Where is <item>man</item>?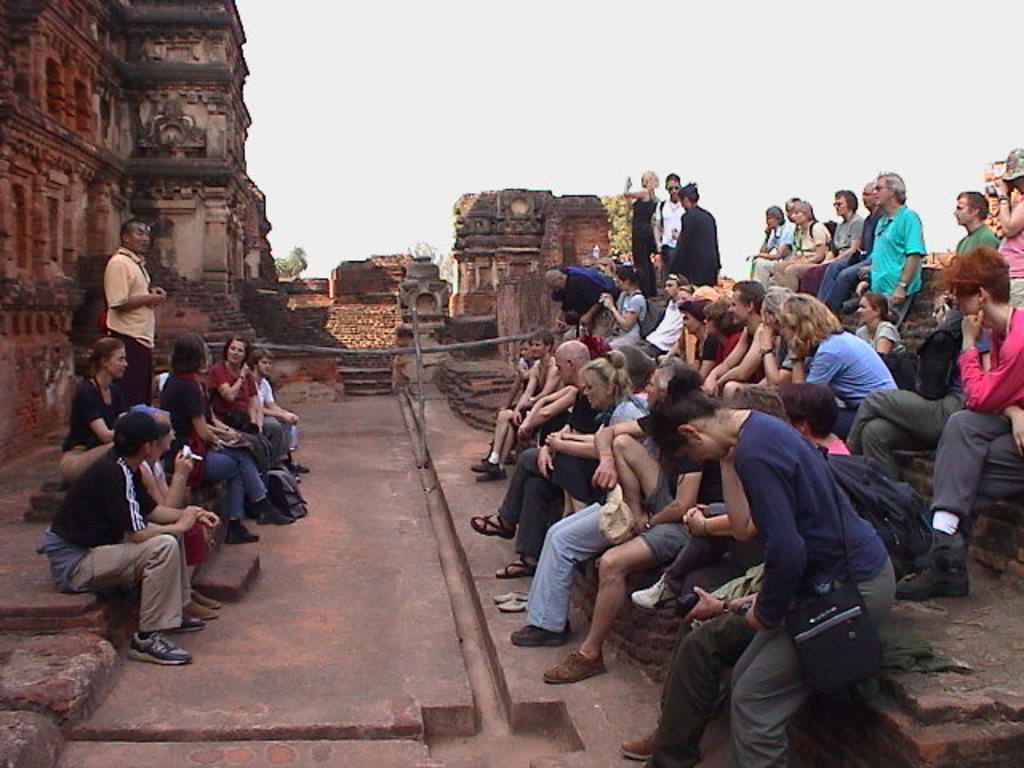
l=30, t=410, r=205, b=666.
